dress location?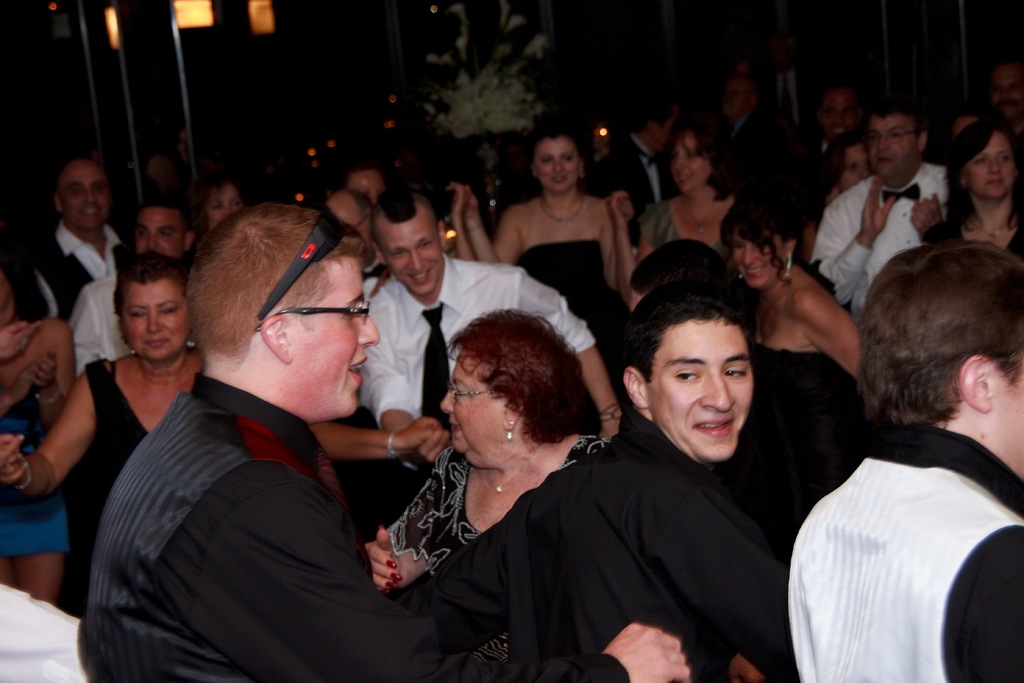
514/237/610/340
